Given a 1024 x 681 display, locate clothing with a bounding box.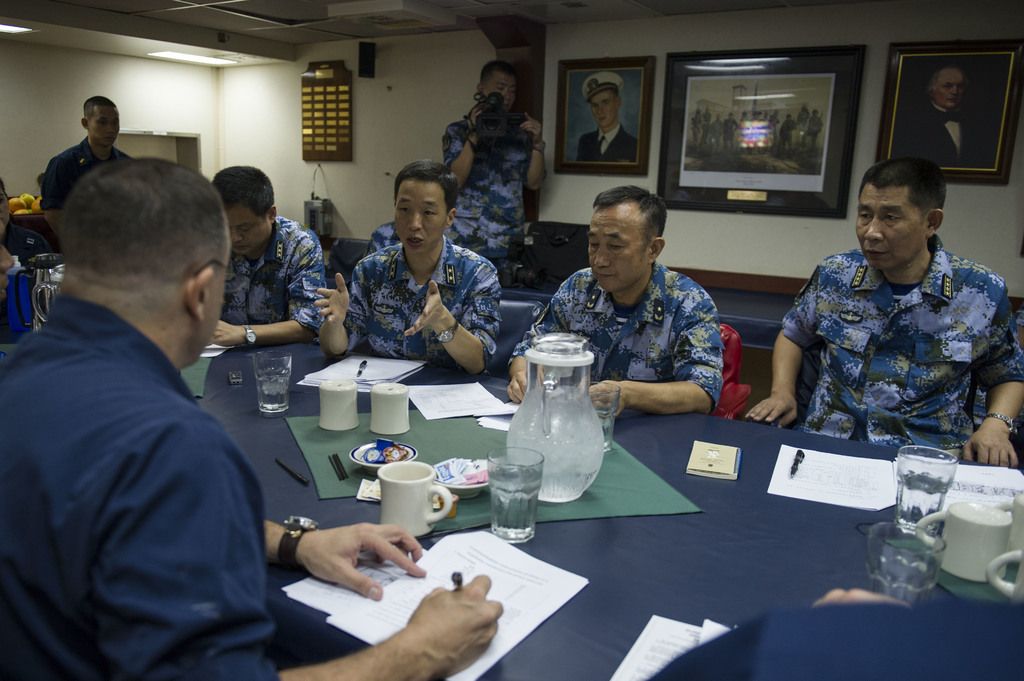
Located: BBox(570, 122, 635, 164).
